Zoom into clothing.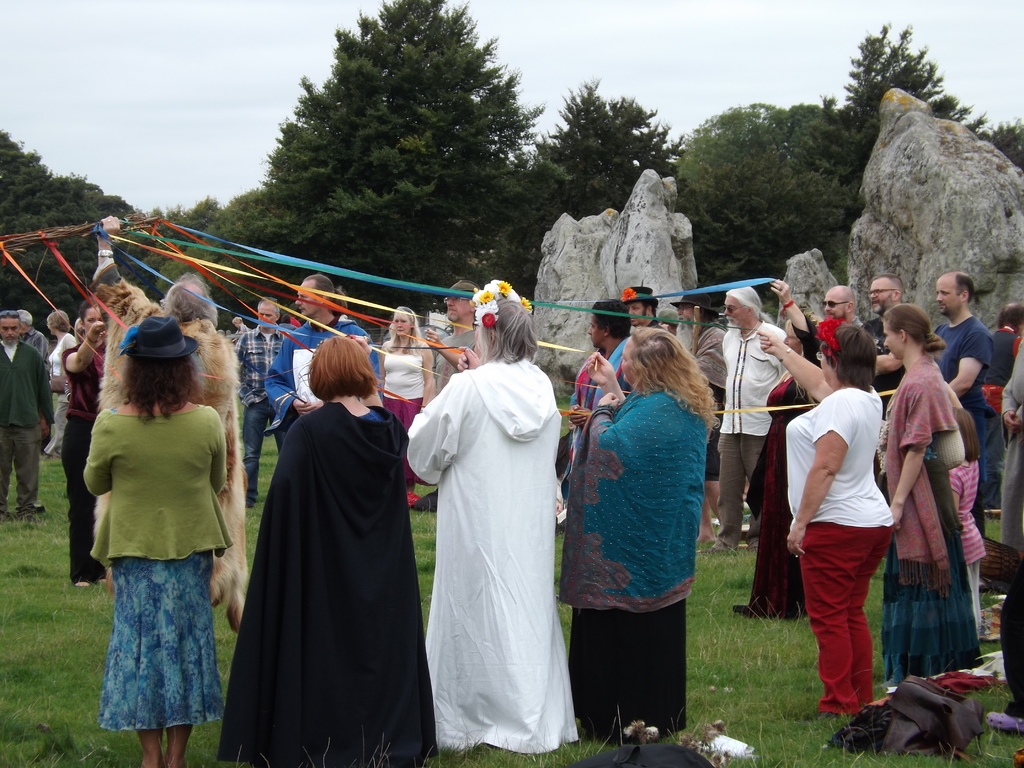
Zoom target: Rect(23, 327, 49, 367).
